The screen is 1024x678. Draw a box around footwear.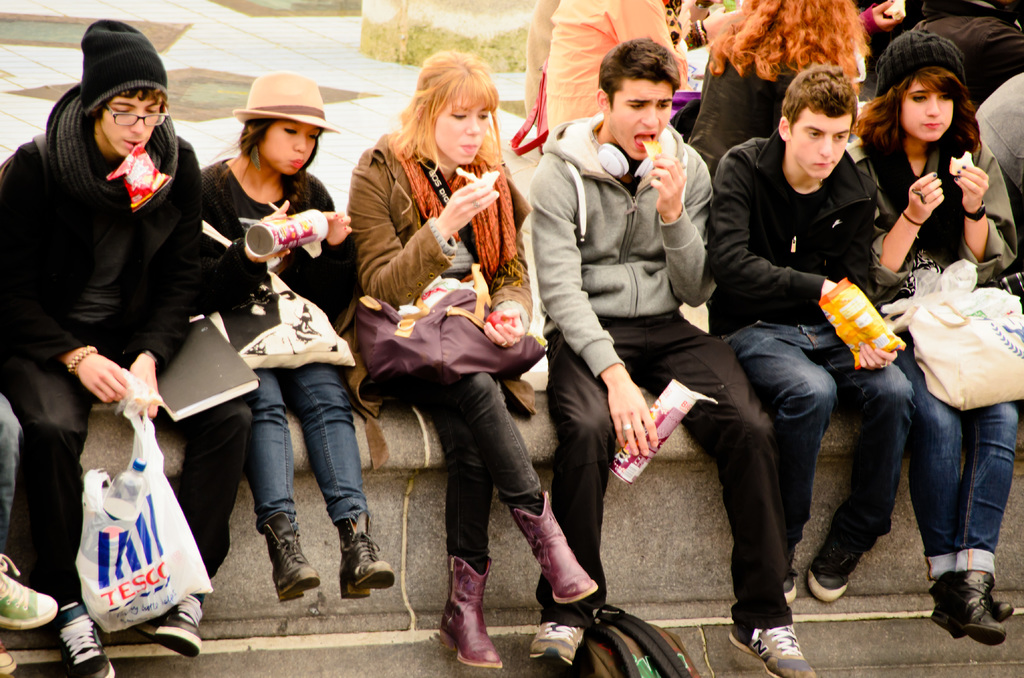
778 567 801 608.
